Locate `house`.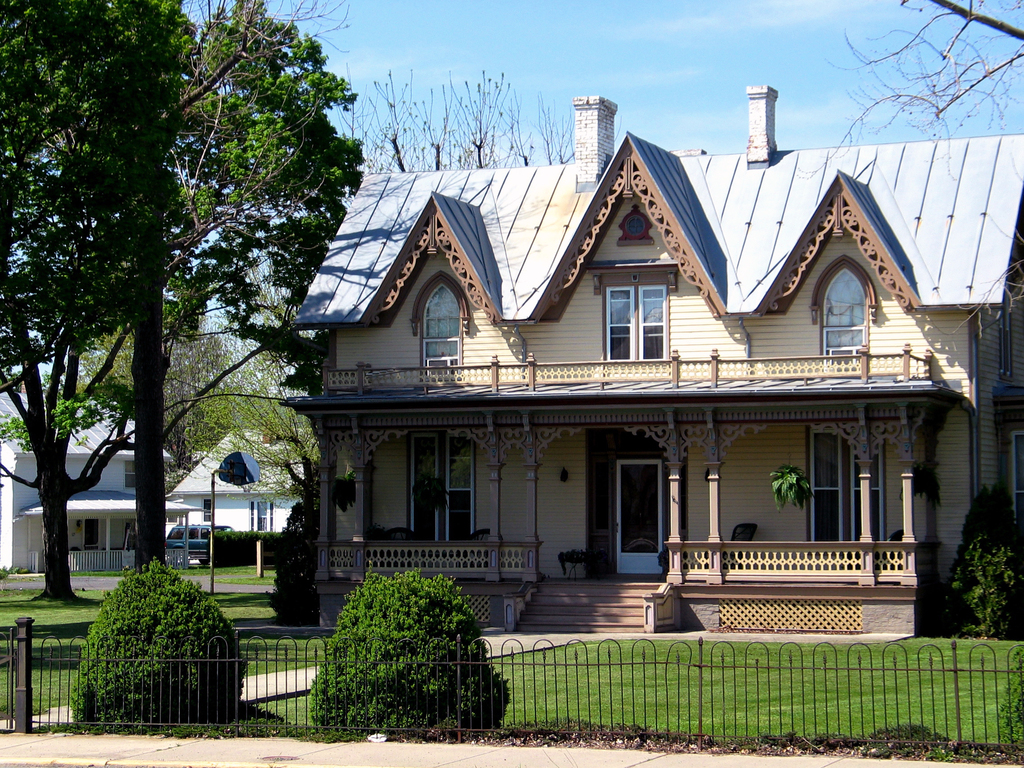
Bounding box: (281,84,1023,631).
